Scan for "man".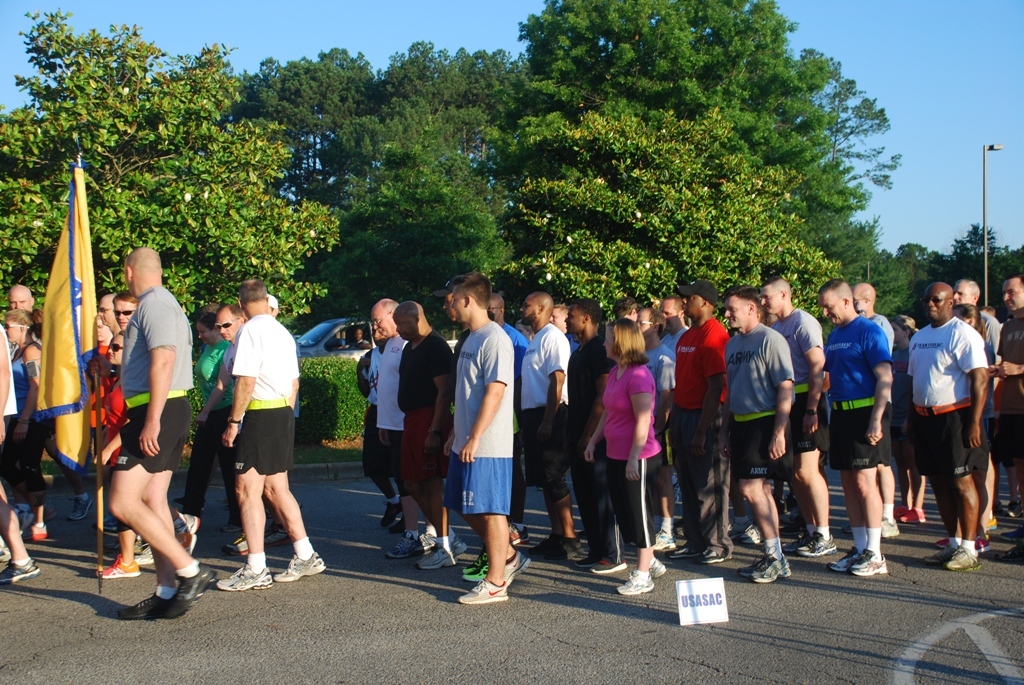
Scan result: 753 277 836 558.
